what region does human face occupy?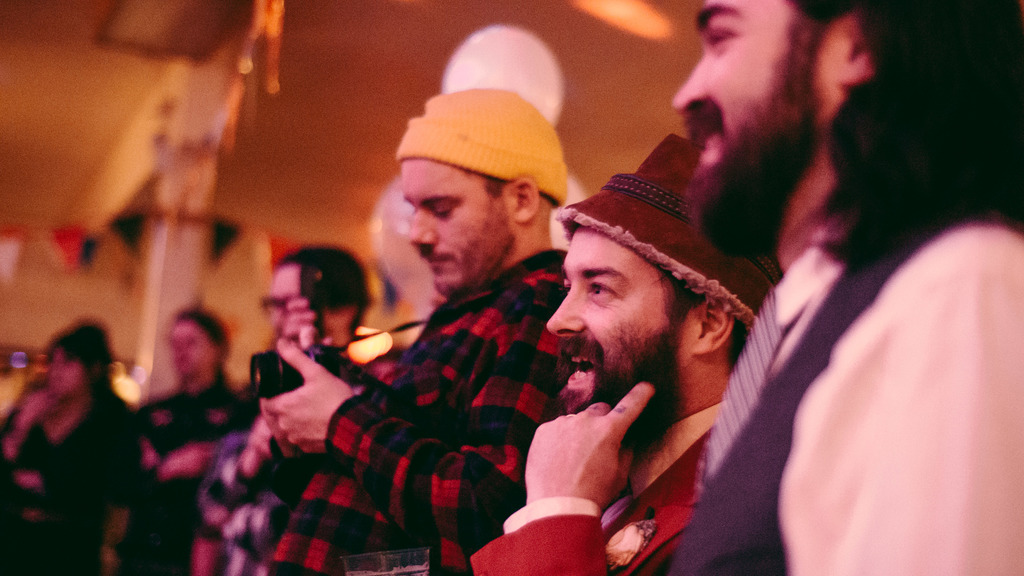
Rect(401, 157, 515, 284).
